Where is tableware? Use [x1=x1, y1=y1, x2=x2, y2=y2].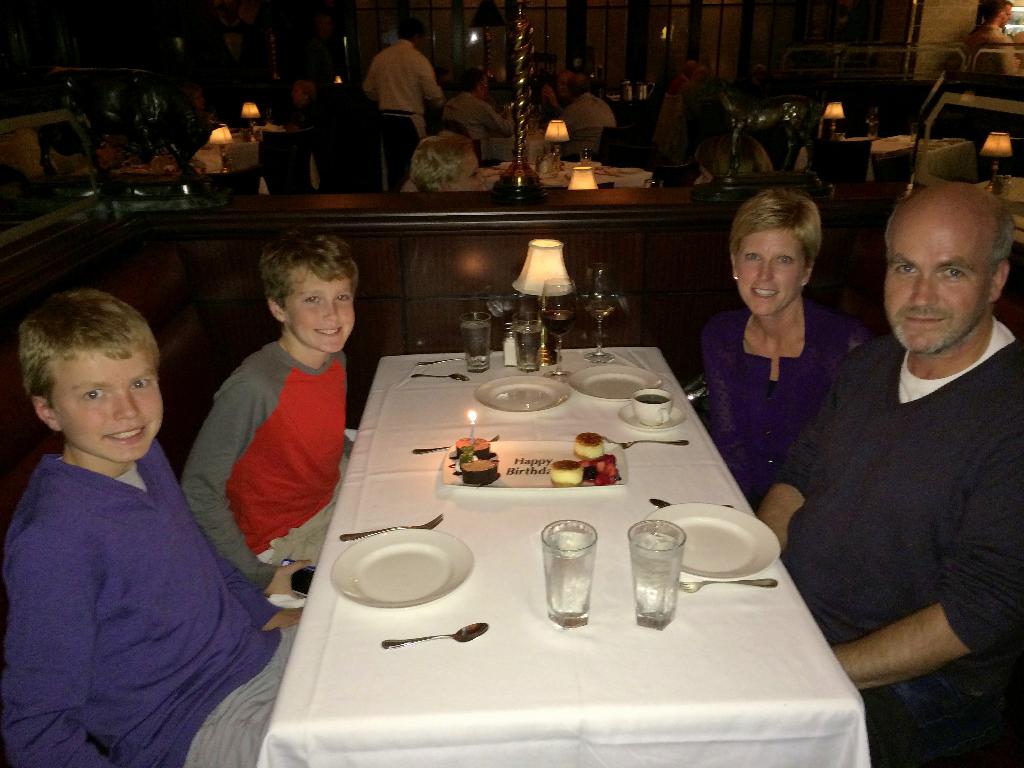
[x1=418, y1=355, x2=485, y2=367].
